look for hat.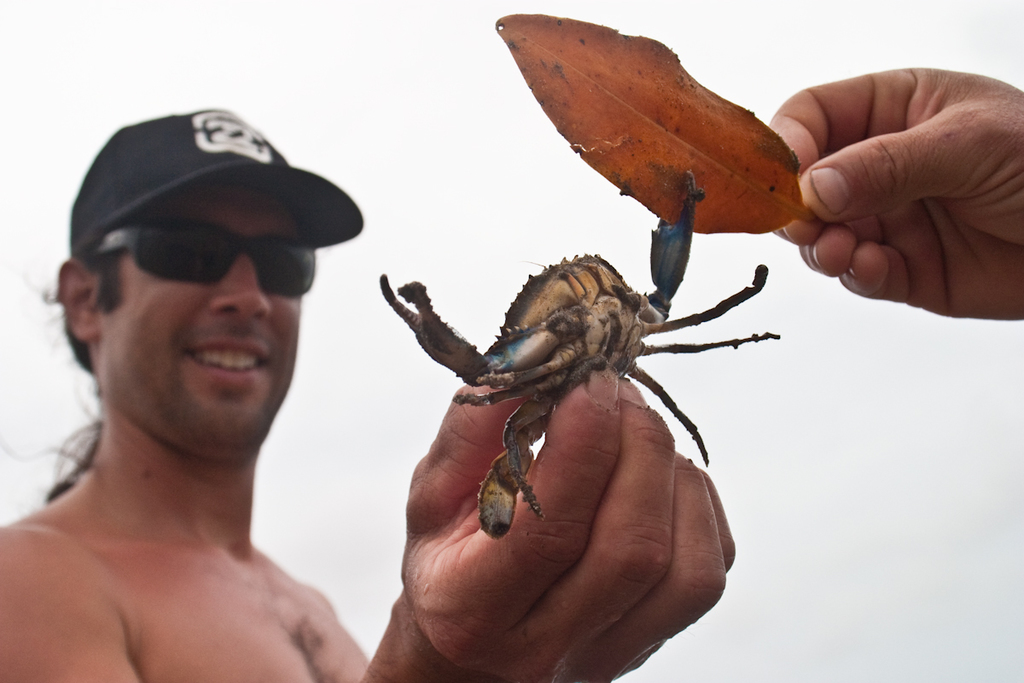
Found: crop(64, 102, 364, 258).
